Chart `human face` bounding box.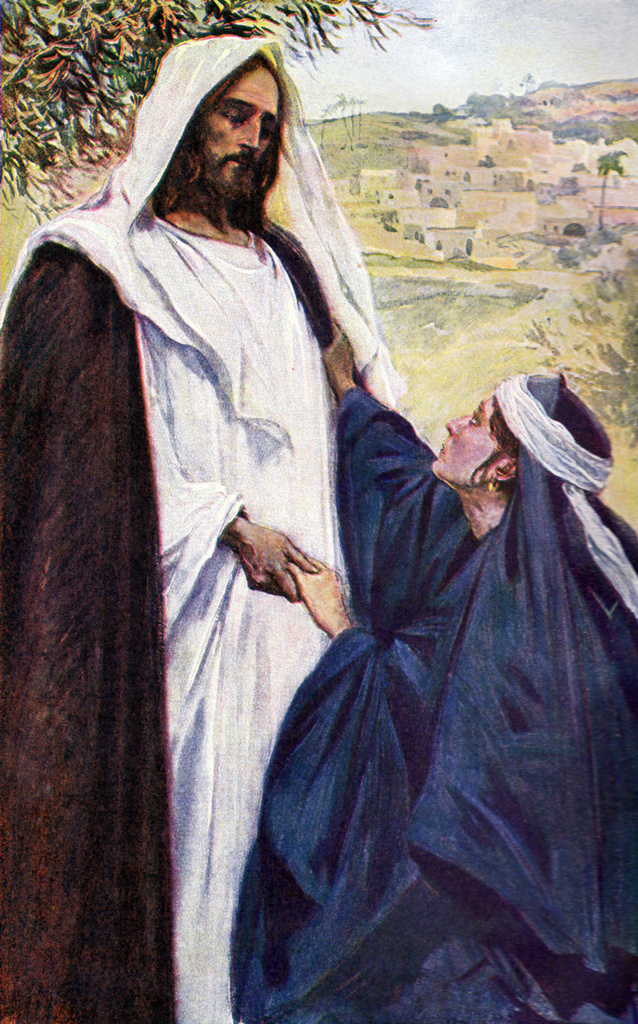
Charted: locate(427, 398, 506, 482).
